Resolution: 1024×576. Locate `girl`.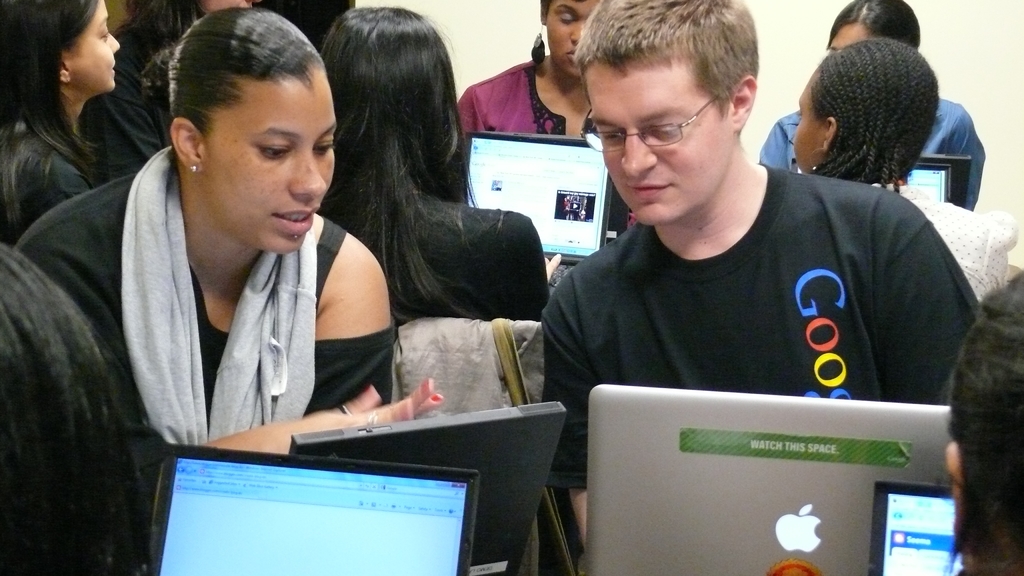
rect(784, 32, 1018, 300).
